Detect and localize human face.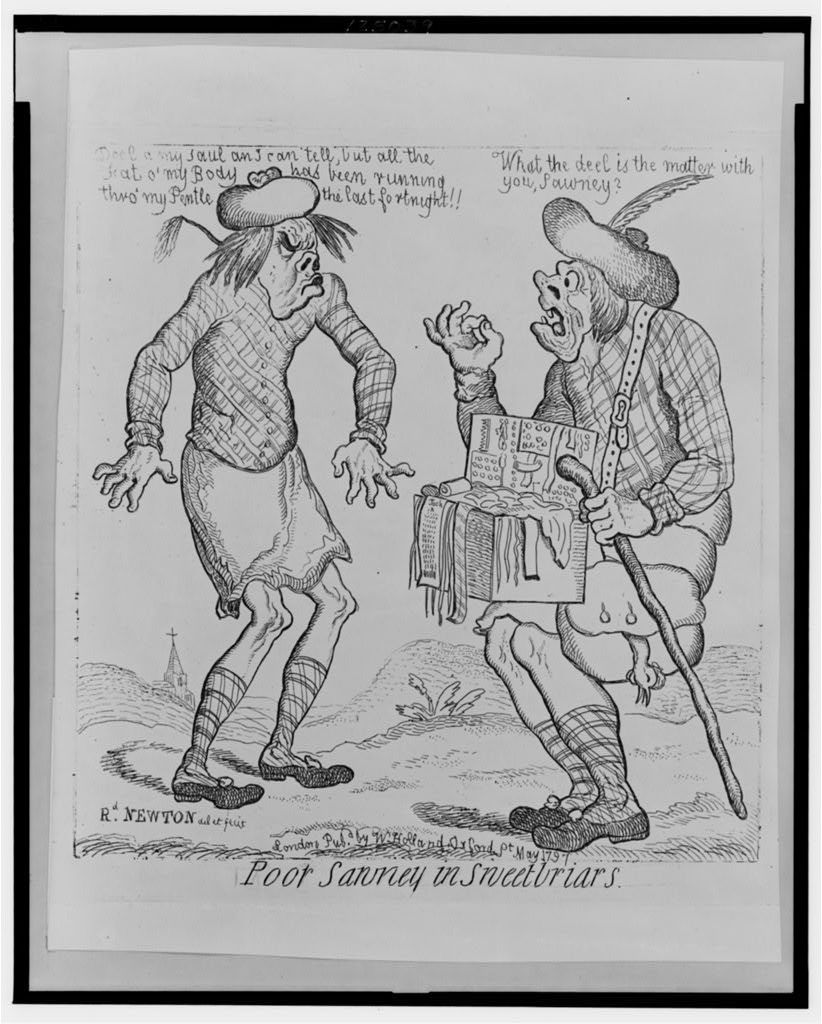
Localized at bbox(536, 260, 594, 351).
